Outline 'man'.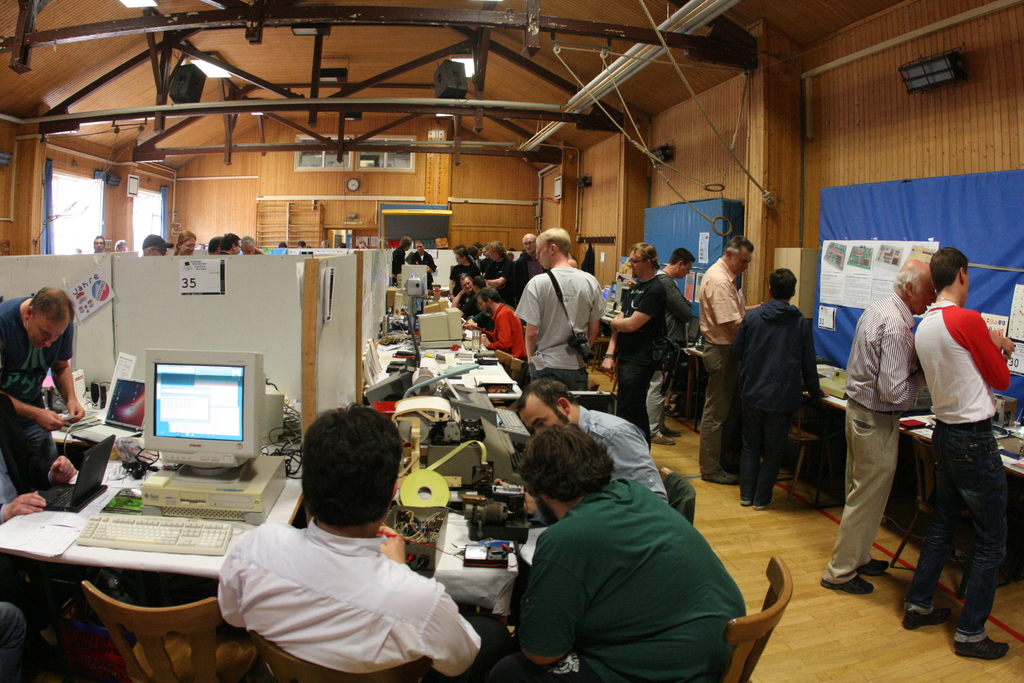
Outline: (x1=216, y1=399, x2=488, y2=682).
